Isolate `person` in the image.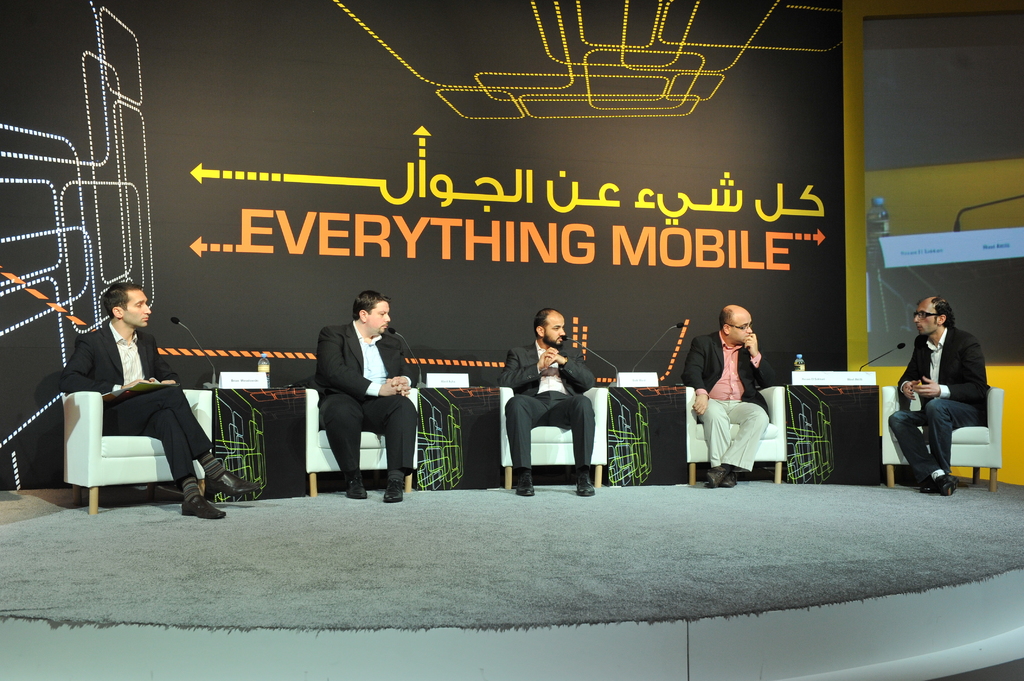
Isolated region: 883/293/995/498.
